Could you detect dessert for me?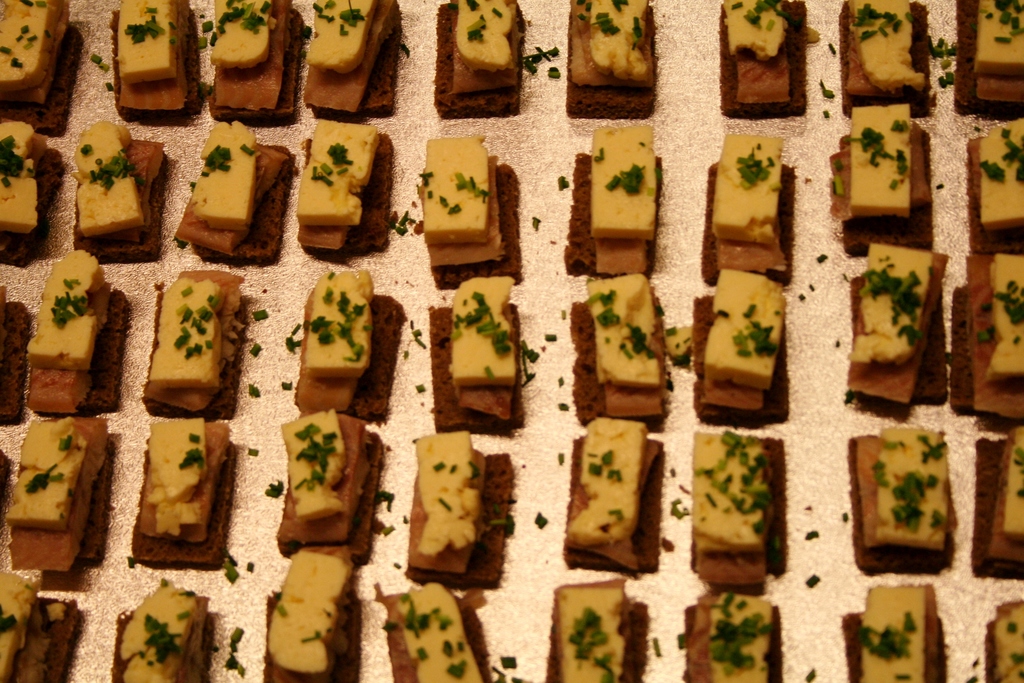
Detection result: {"x1": 303, "y1": 0, "x2": 396, "y2": 120}.
